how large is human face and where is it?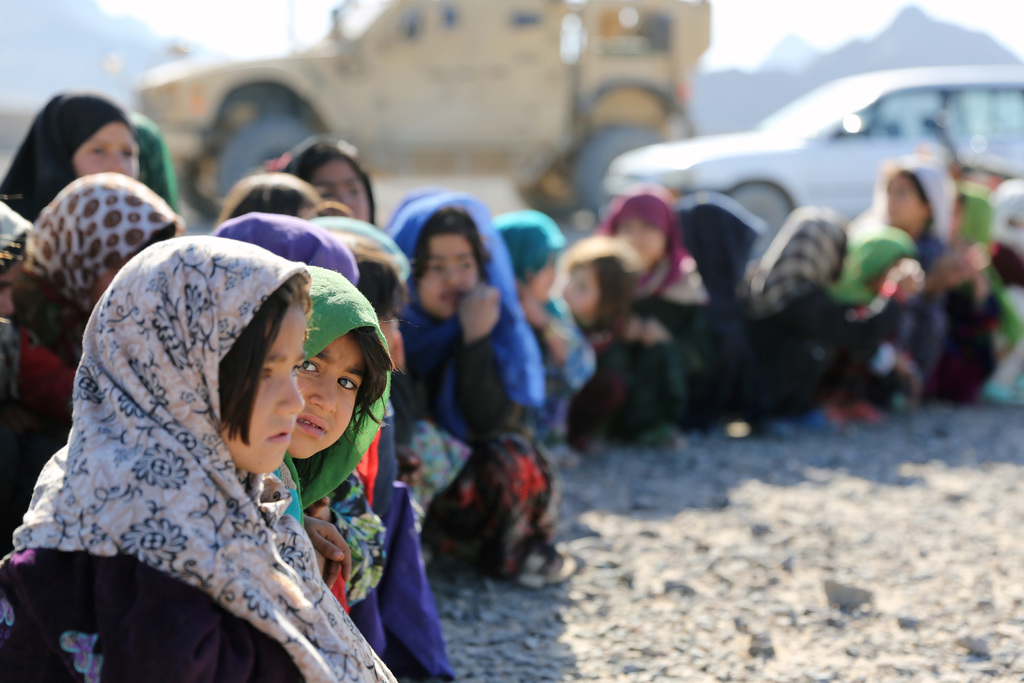
Bounding box: pyautogui.locateOnScreen(415, 238, 472, 320).
